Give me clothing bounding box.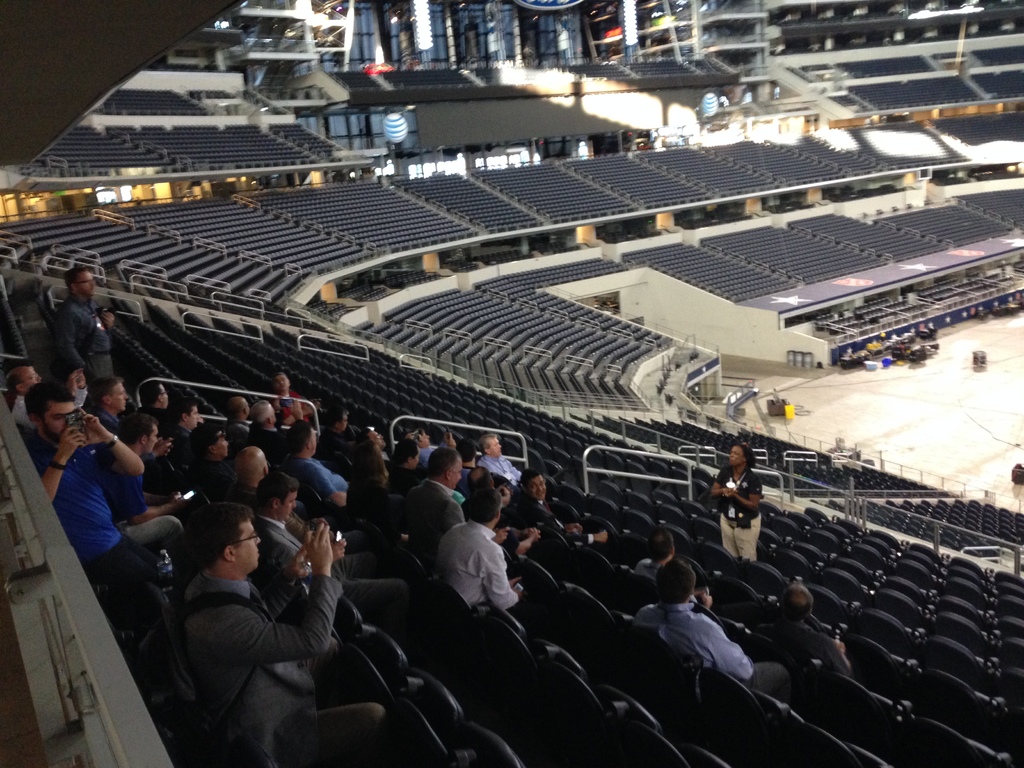
region(223, 416, 250, 445).
